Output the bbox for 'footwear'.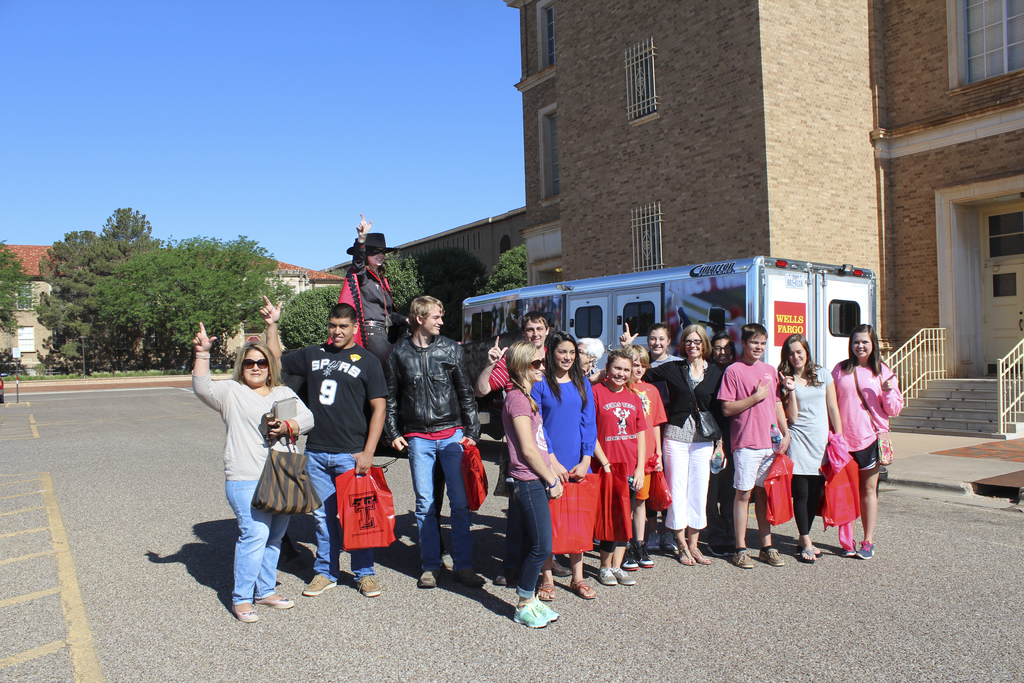
<region>758, 545, 785, 564</region>.
